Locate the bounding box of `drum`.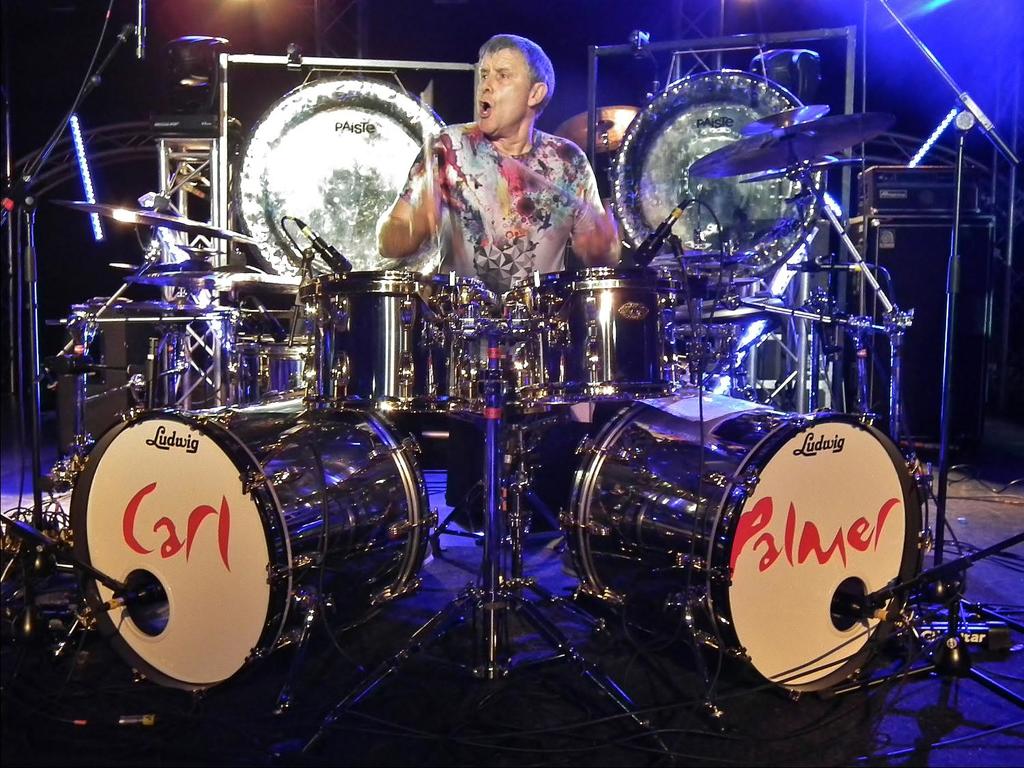
Bounding box: pyautogui.locateOnScreen(65, 401, 432, 692).
